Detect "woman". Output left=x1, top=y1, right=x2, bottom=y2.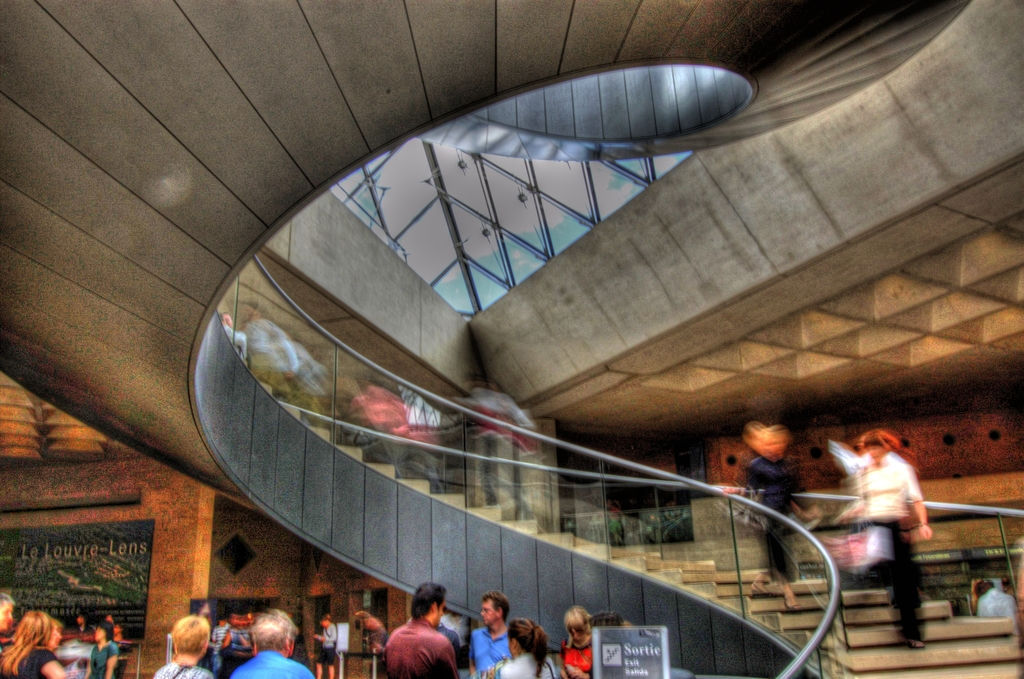
left=141, top=608, right=228, bottom=678.
